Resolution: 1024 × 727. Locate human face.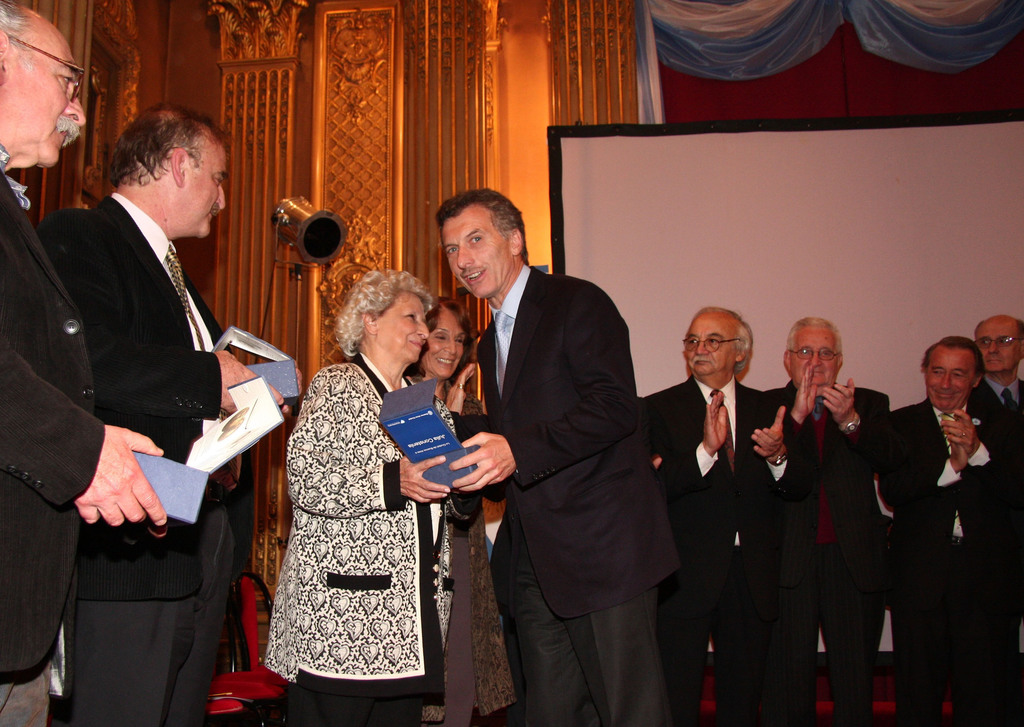
(x1=0, y1=28, x2=86, y2=176).
